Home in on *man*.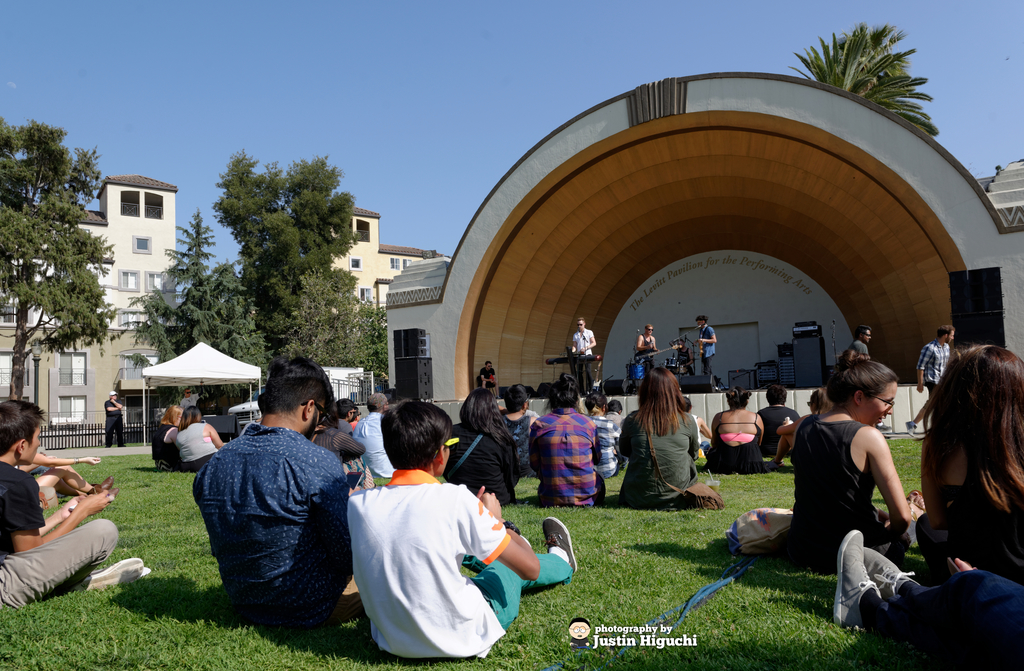
Homed in at BBox(190, 344, 364, 627).
